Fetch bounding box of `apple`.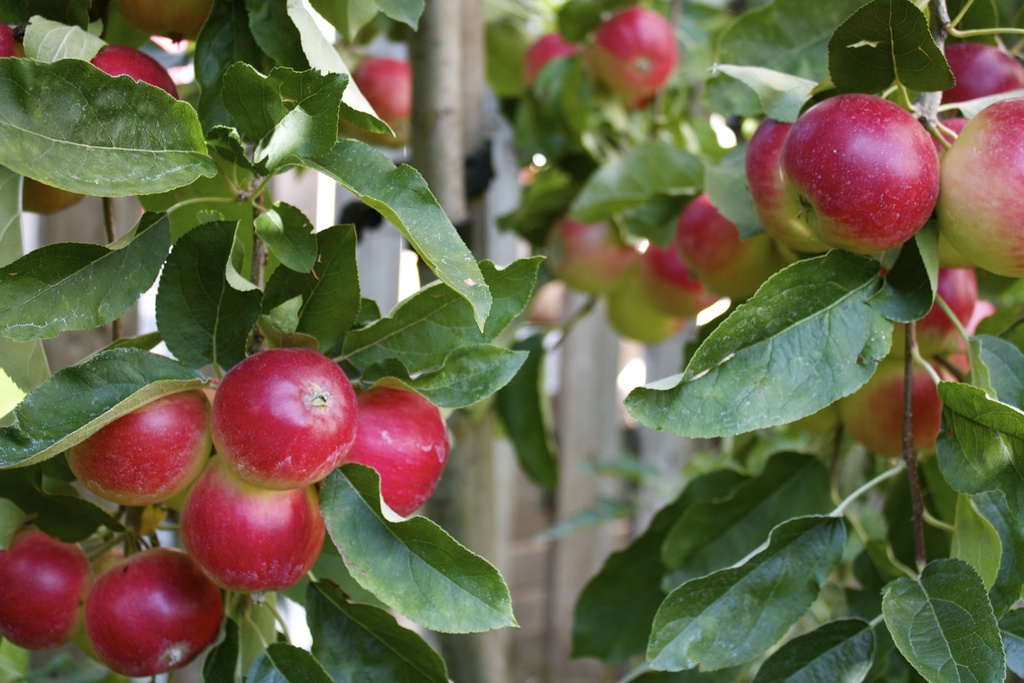
Bbox: (x1=519, y1=29, x2=585, y2=90).
